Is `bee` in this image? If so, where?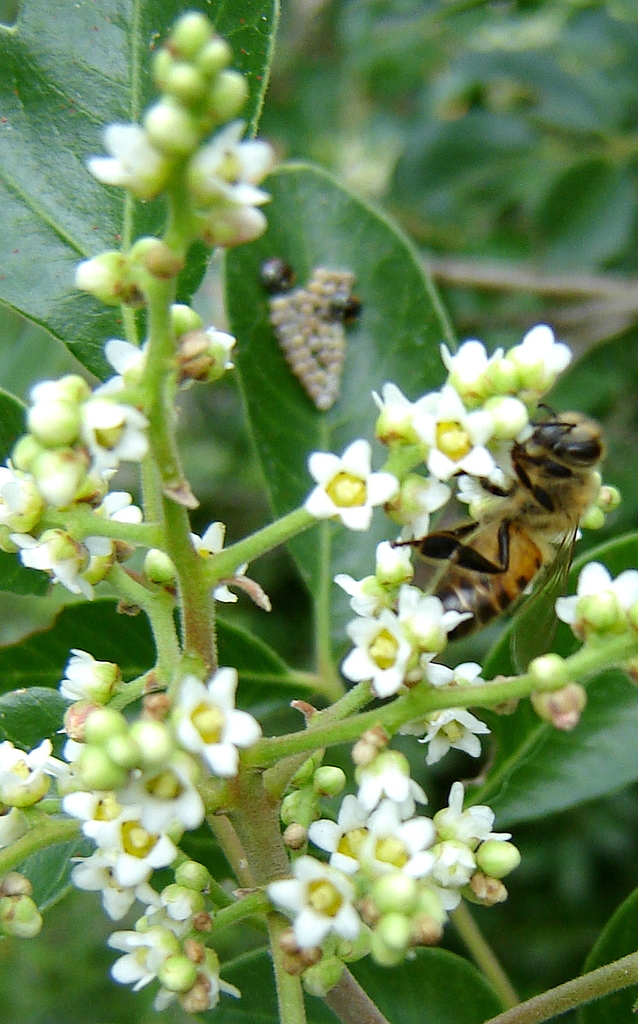
Yes, at [x1=447, y1=405, x2=613, y2=628].
